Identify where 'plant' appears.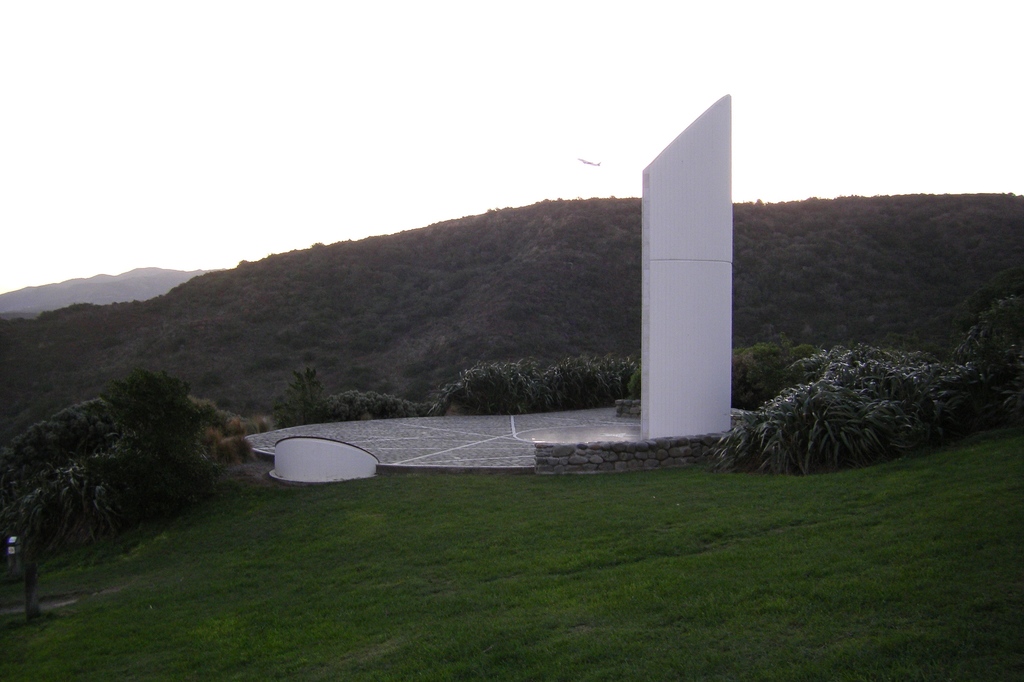
Appears at <bbox>557, 353, 624, 409</bbox>.
